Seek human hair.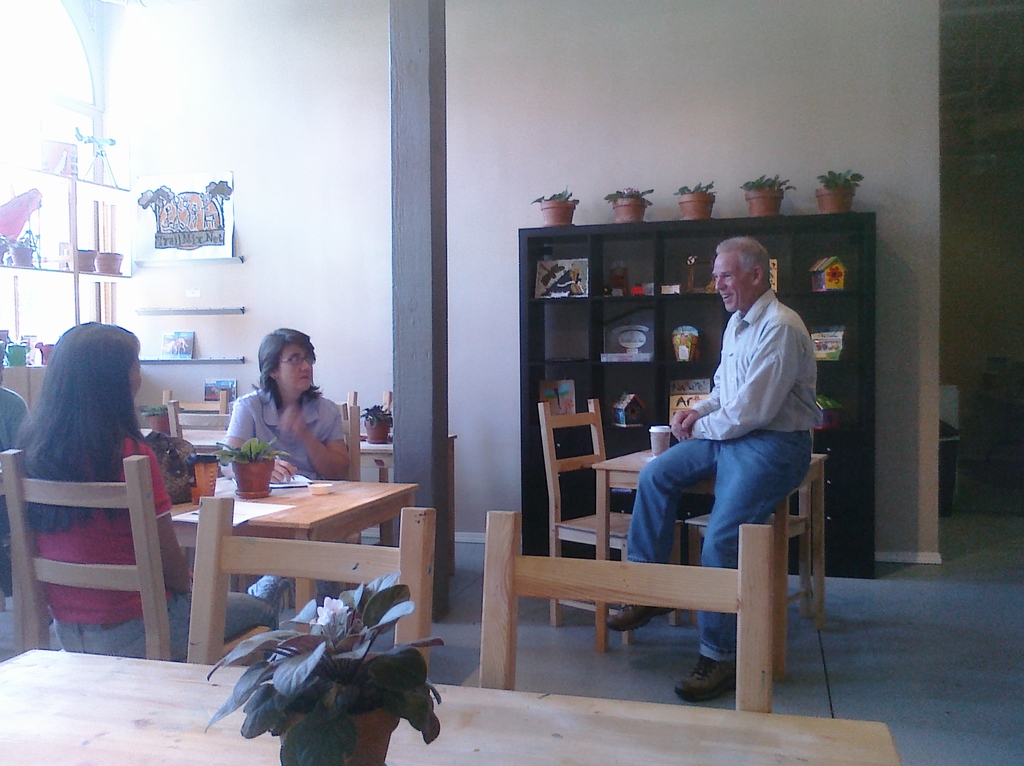
select_region(717, 237, 772, 294).
